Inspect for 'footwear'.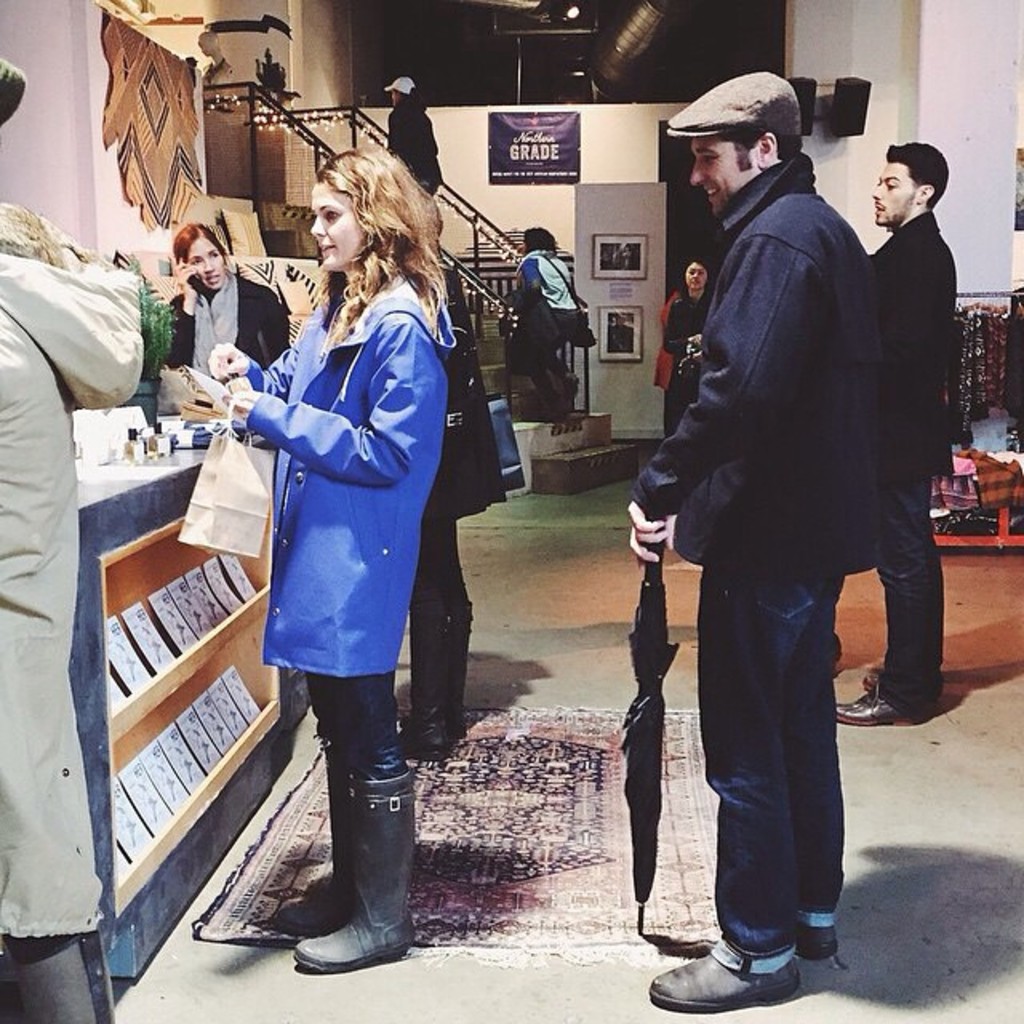
Inspection: bbox=[291, 774, 414, 976].
